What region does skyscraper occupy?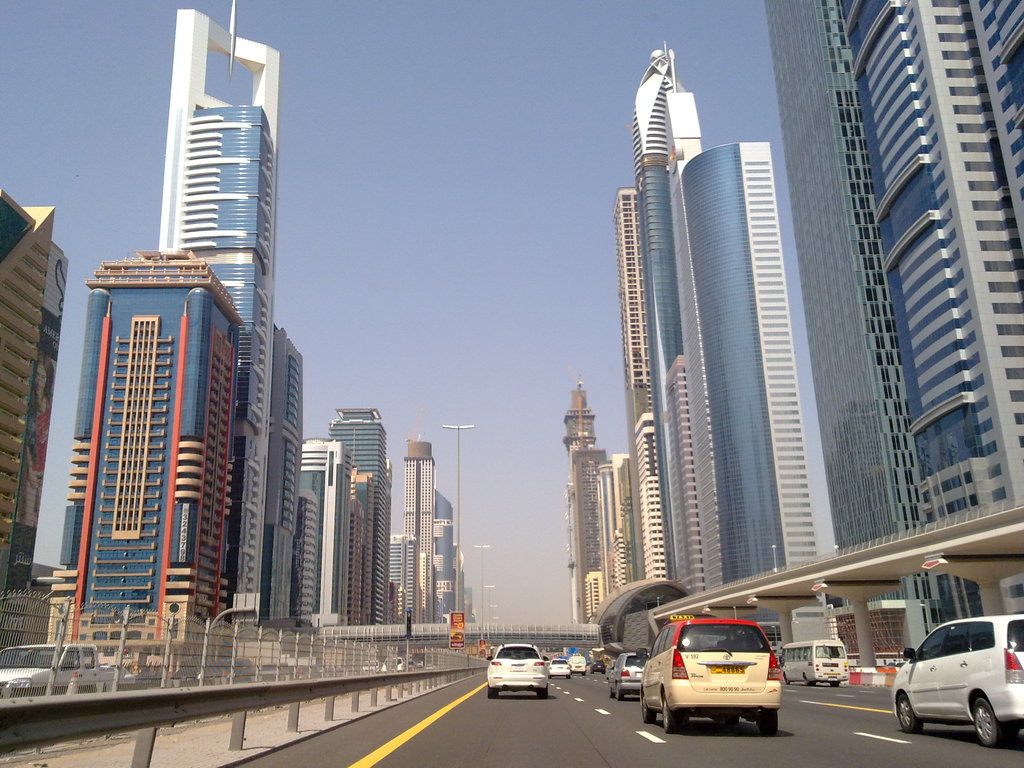
select_region(562, 373, 608, 624).
